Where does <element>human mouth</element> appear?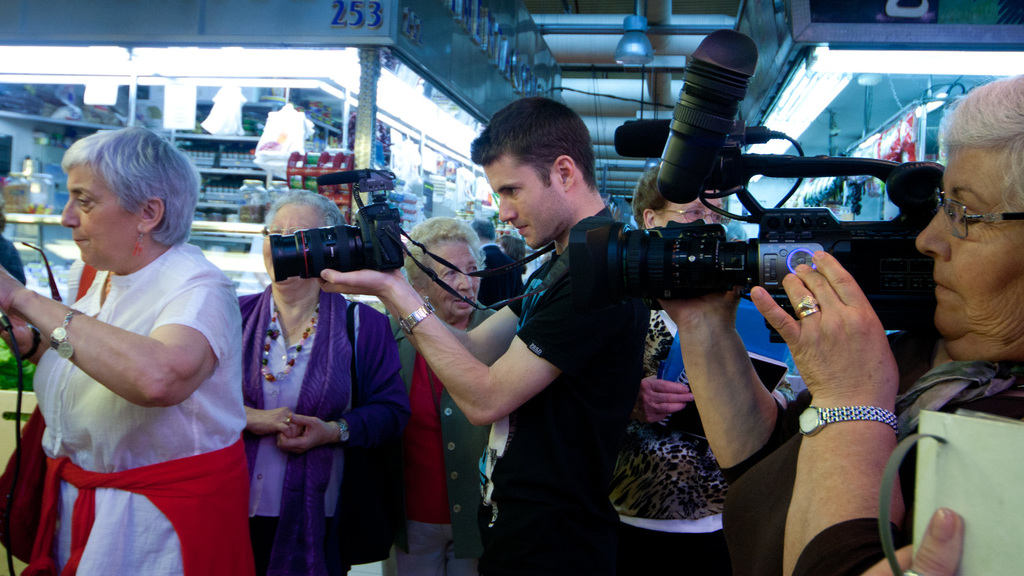
Appears at detection(933, 280, 952, 293).
